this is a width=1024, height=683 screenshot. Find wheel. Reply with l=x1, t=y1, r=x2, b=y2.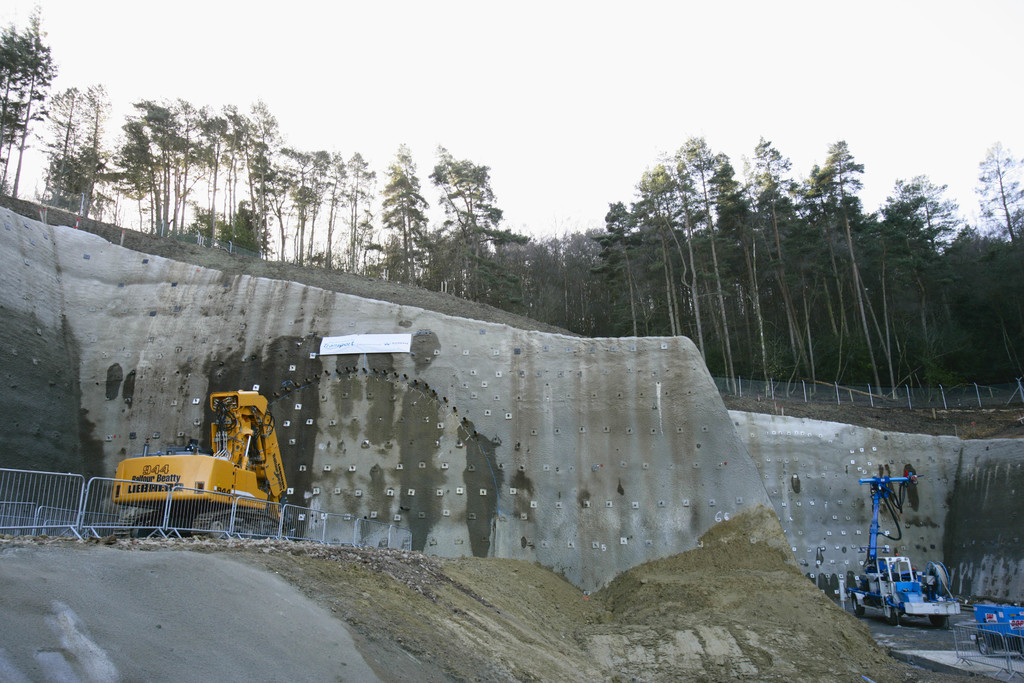
l=120, t=509, r=160, b=547.
